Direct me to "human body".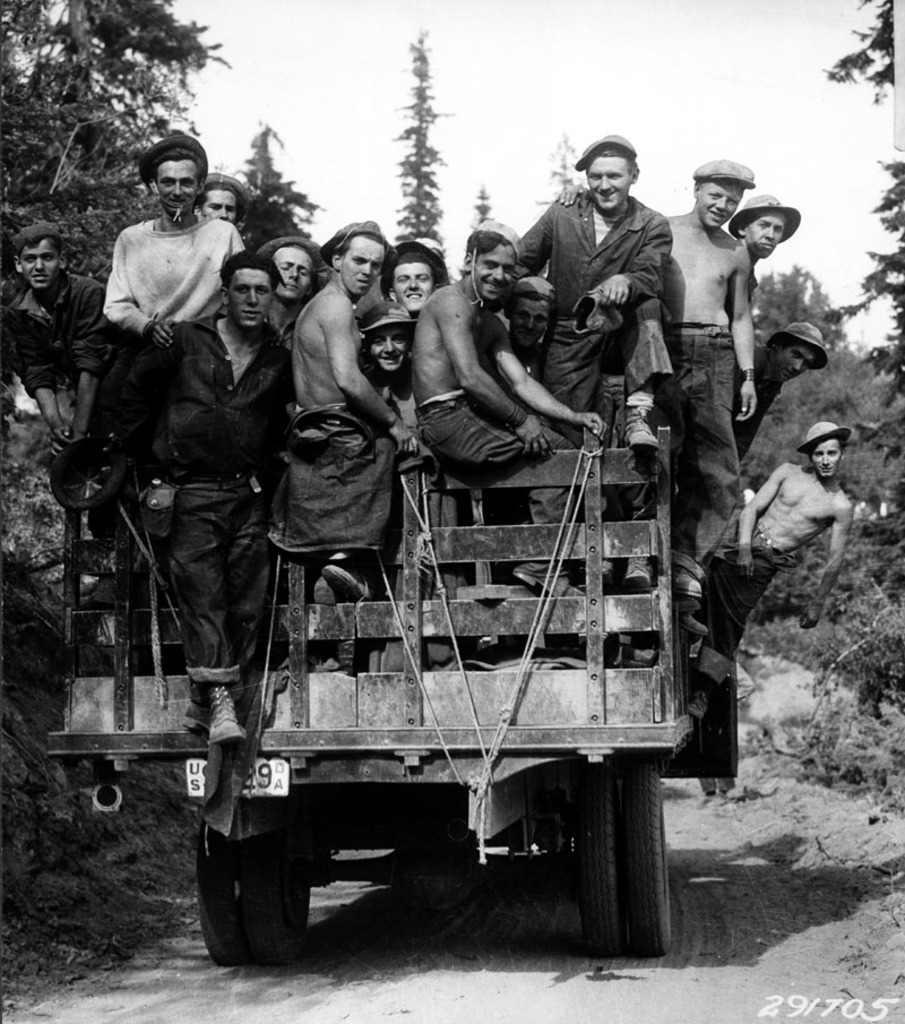
Direction: bbox(407, 231, 611, 596).
